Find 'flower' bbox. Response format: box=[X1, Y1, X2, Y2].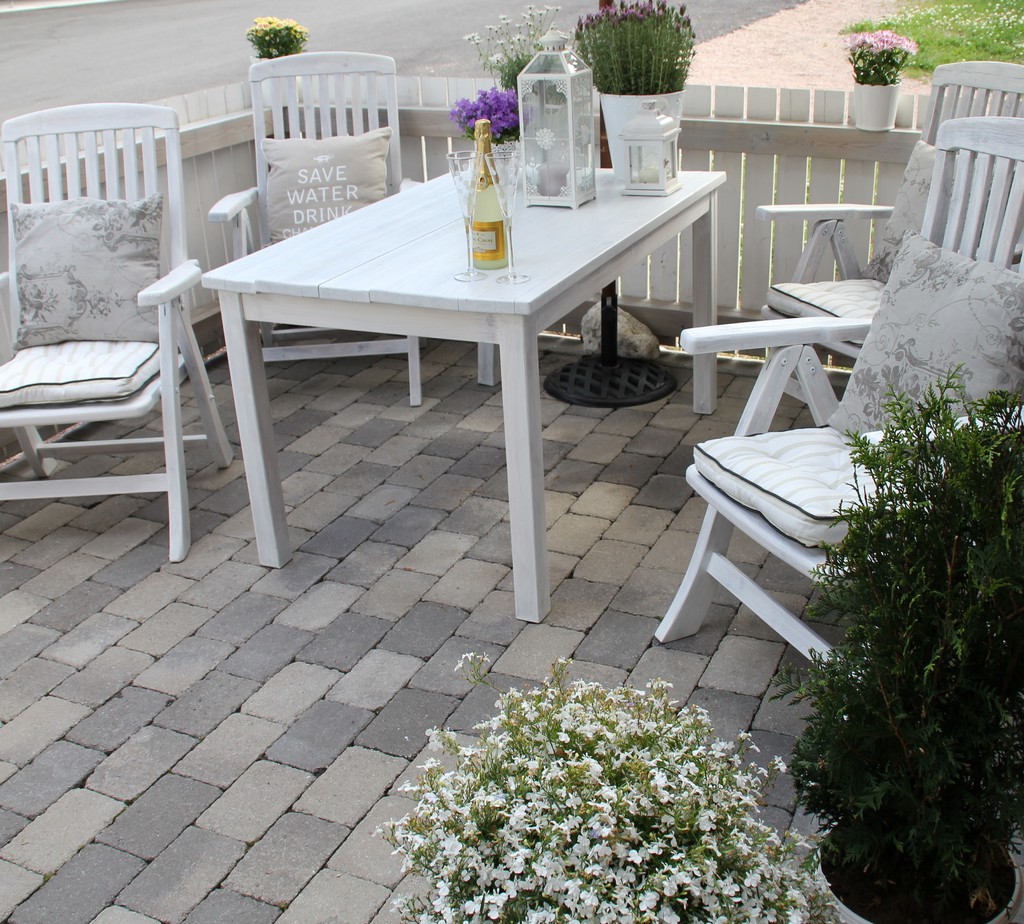
box=[543, 889, 566, 909].
